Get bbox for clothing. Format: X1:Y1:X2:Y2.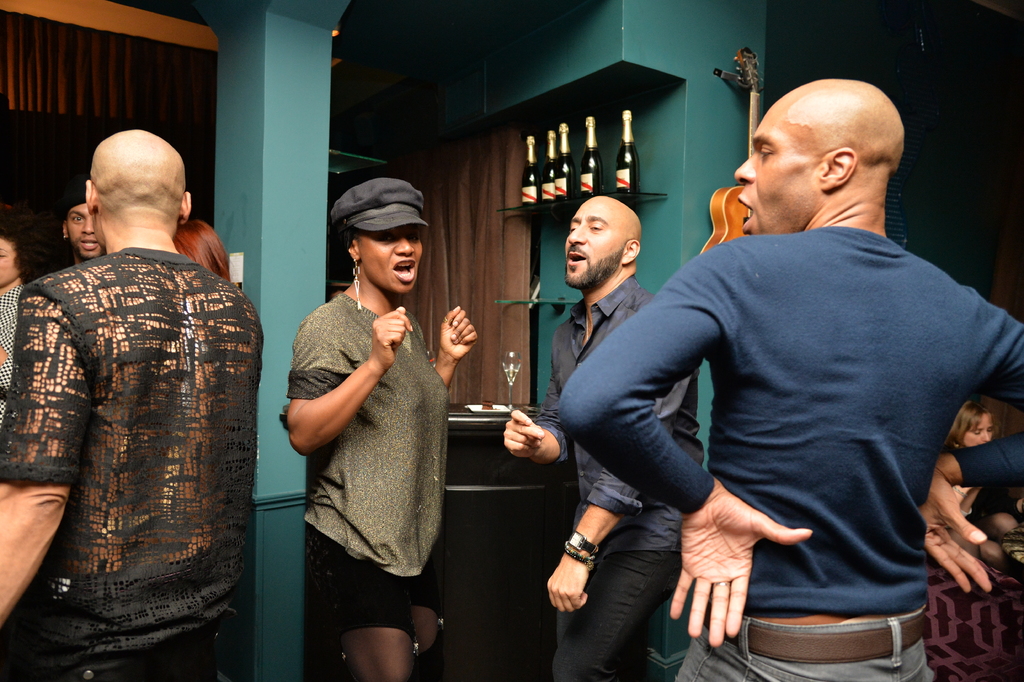
278:287:457:636.
